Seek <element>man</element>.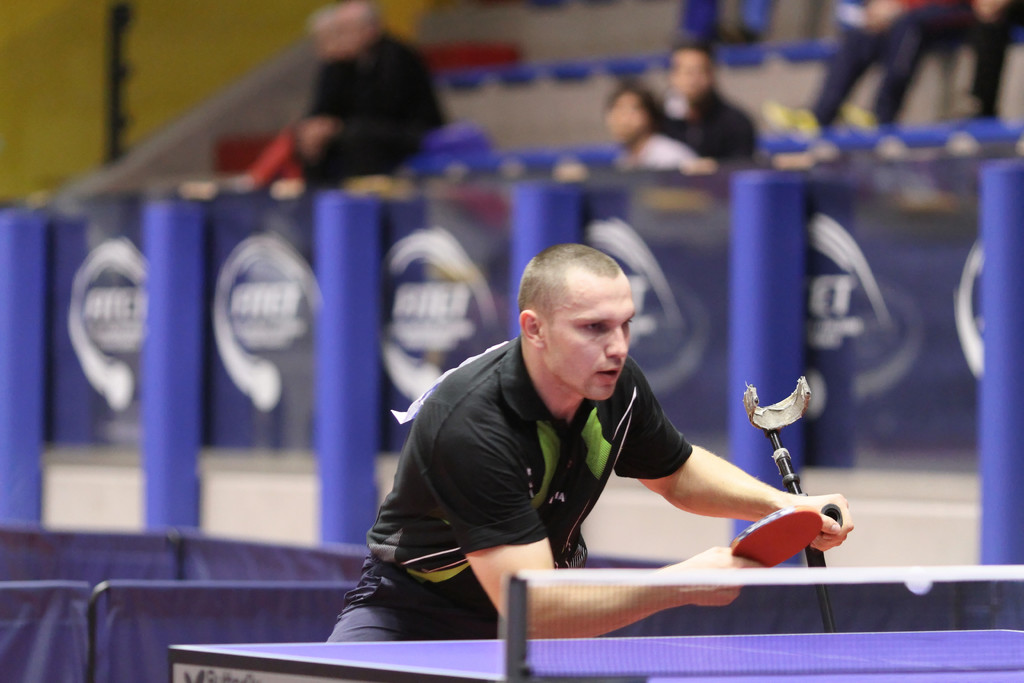
bbox=[601, 79, 707, 179].
